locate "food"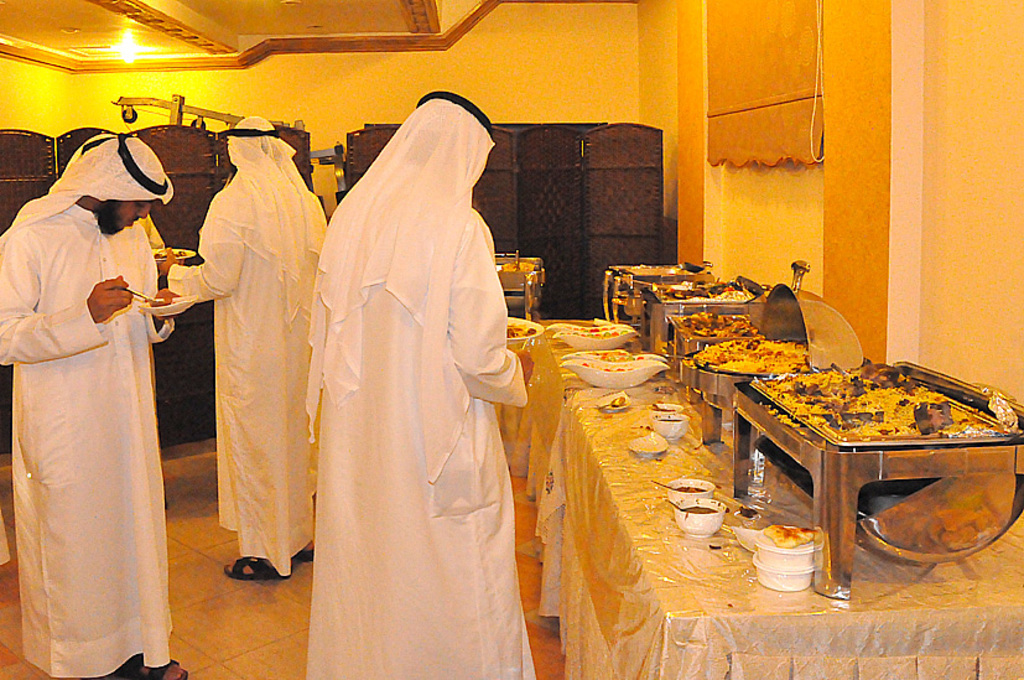
Rect(500, 259, 537, 275)
